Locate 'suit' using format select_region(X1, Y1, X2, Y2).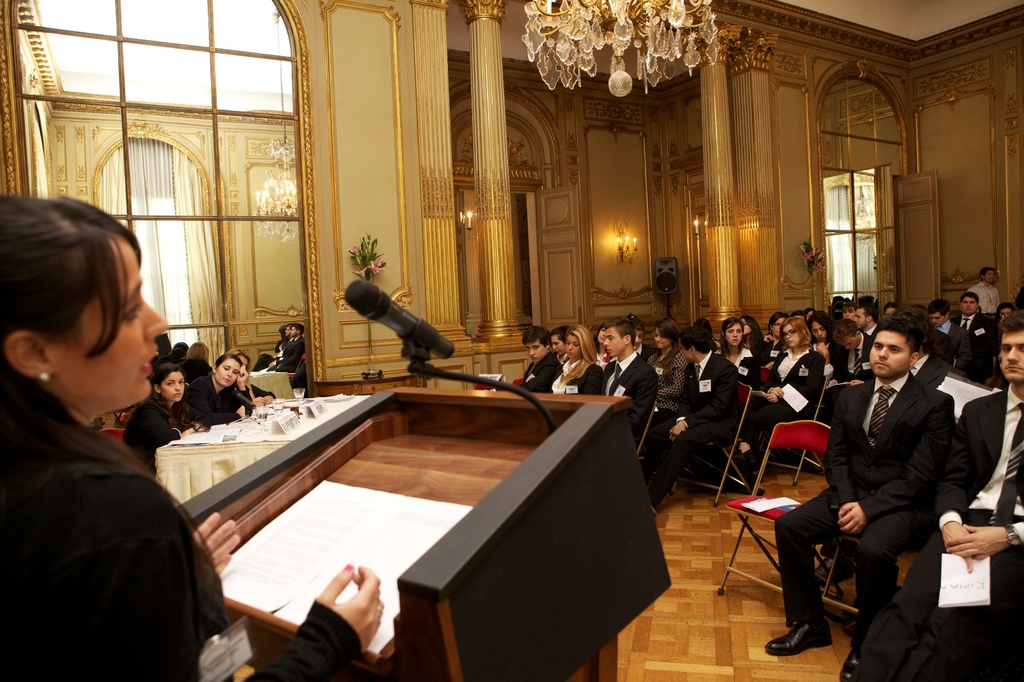
select_region(867, 387, 1023, 681).
